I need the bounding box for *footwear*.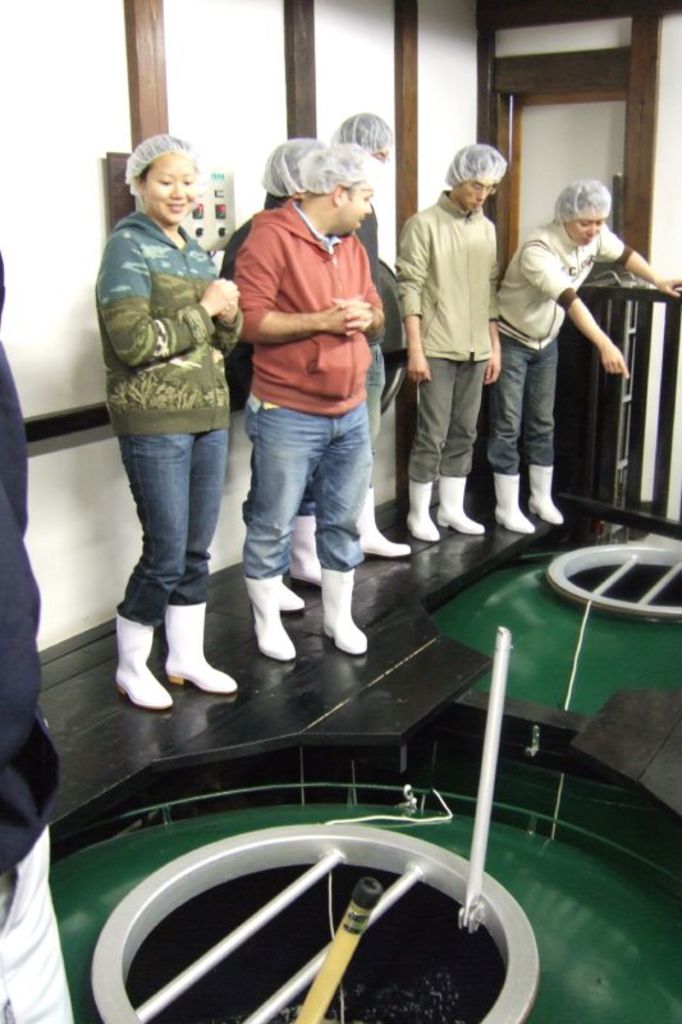
Here it is: 154:603:237:696.
